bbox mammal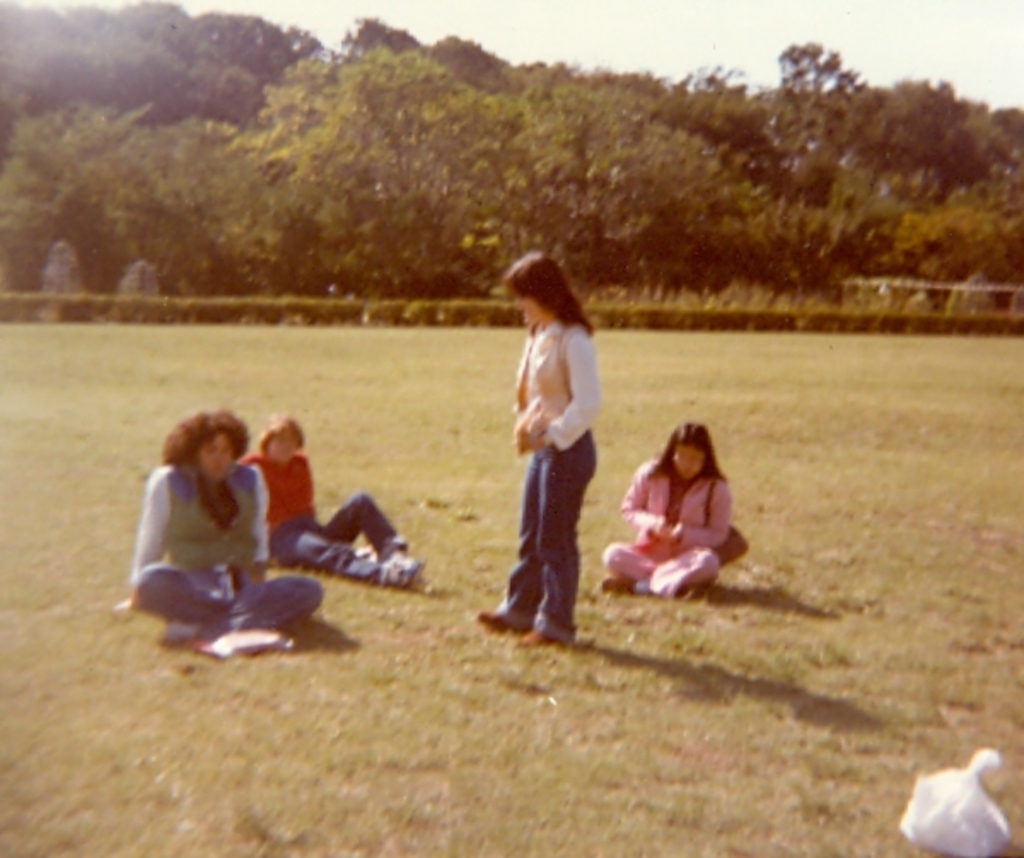
left=114, top=409, right=326, bottom=655
